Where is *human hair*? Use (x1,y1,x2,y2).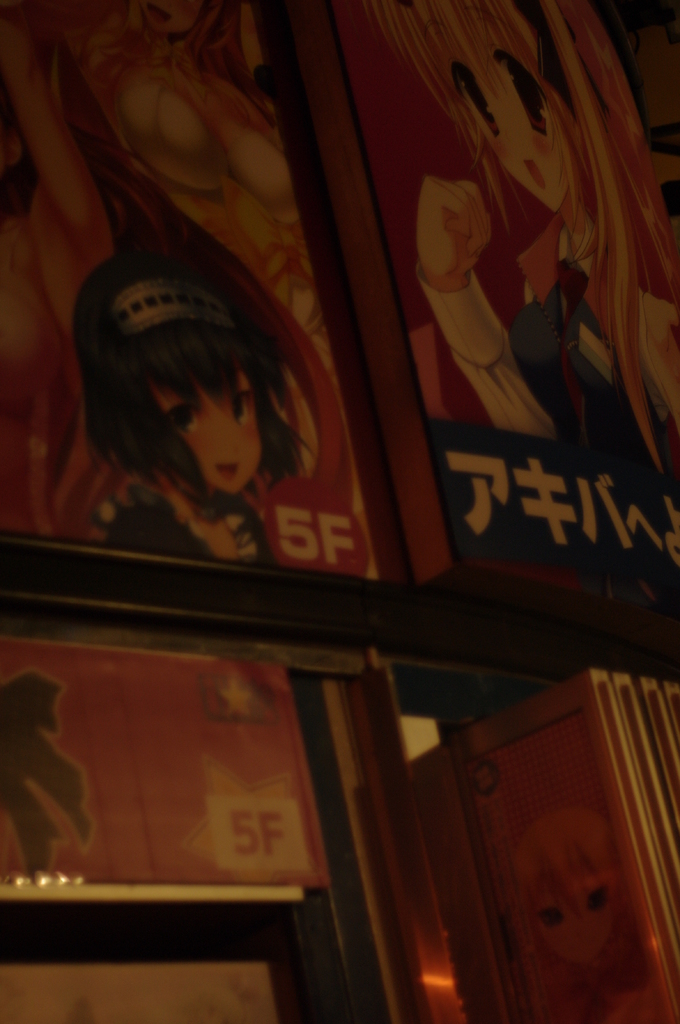
(79,259,313,516).
